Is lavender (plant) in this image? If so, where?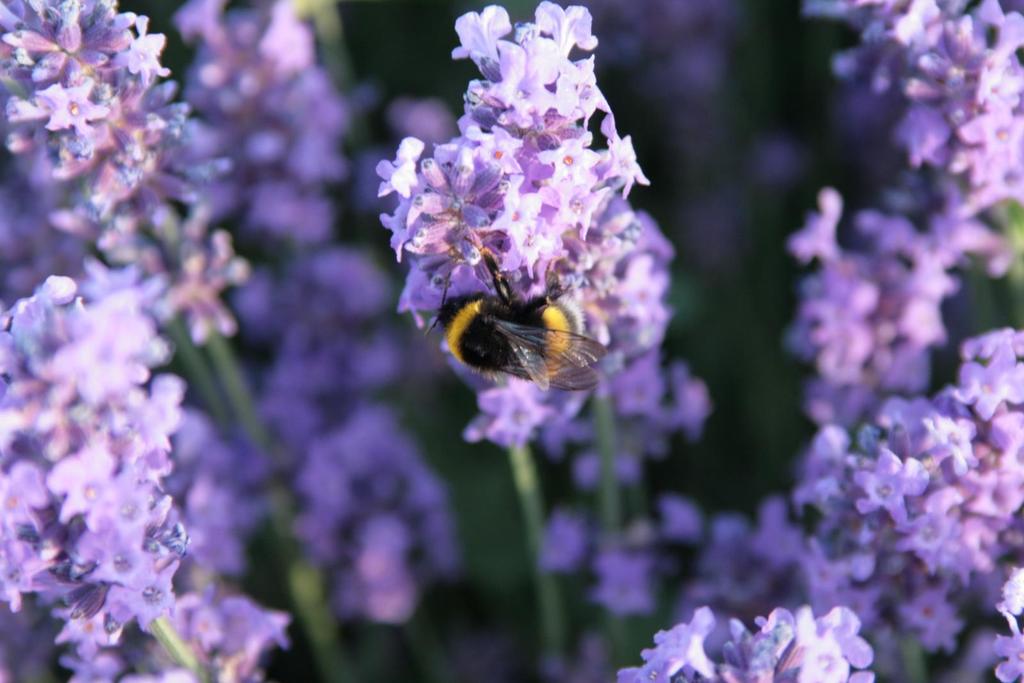
Yes, at x1=540 y1=427 x2=680 y2=622.
